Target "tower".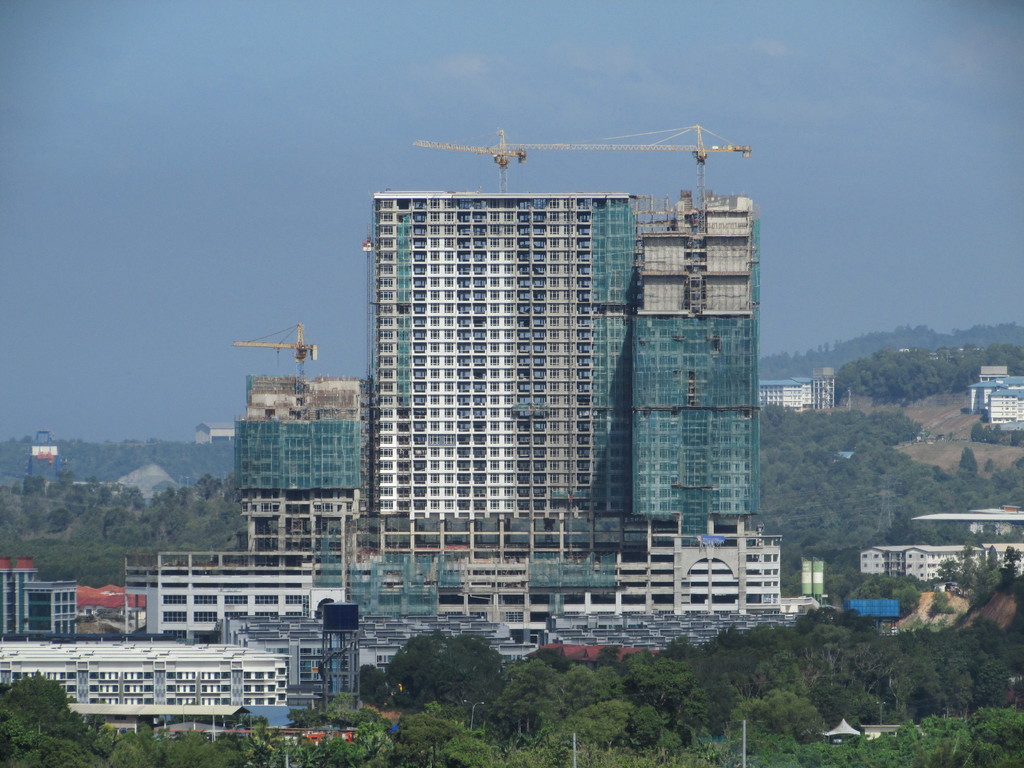
Target region: (left=224, top=365, right=367, bottom=557).
